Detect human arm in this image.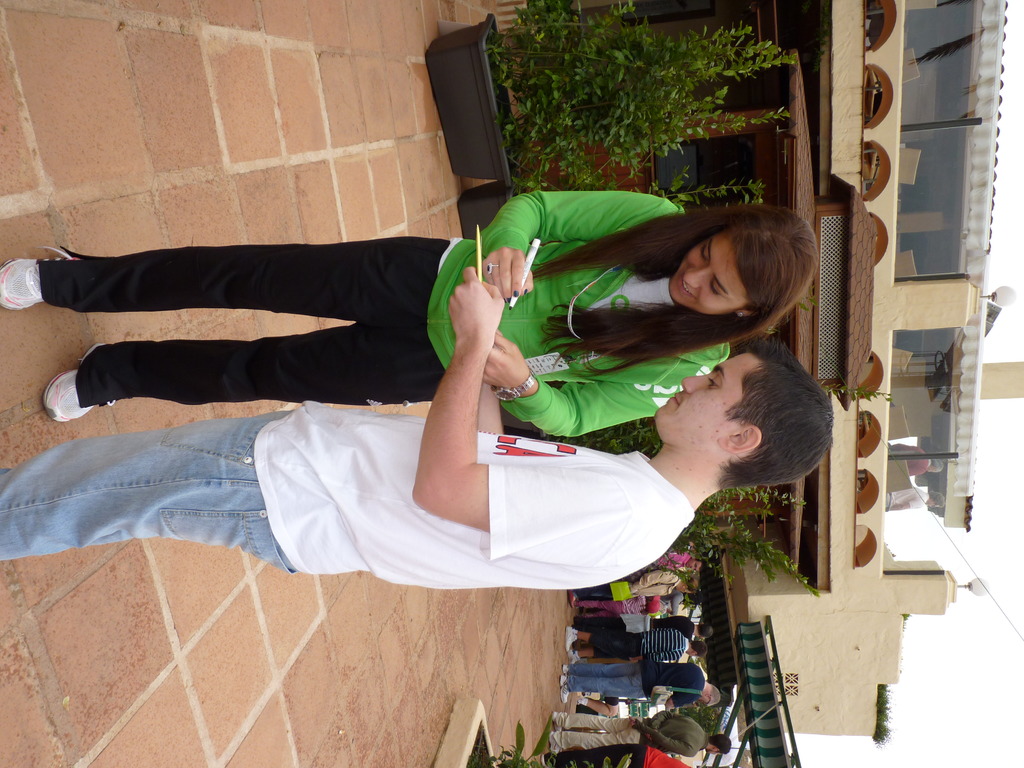
Detection: crop(628, 717, 692, 755).
